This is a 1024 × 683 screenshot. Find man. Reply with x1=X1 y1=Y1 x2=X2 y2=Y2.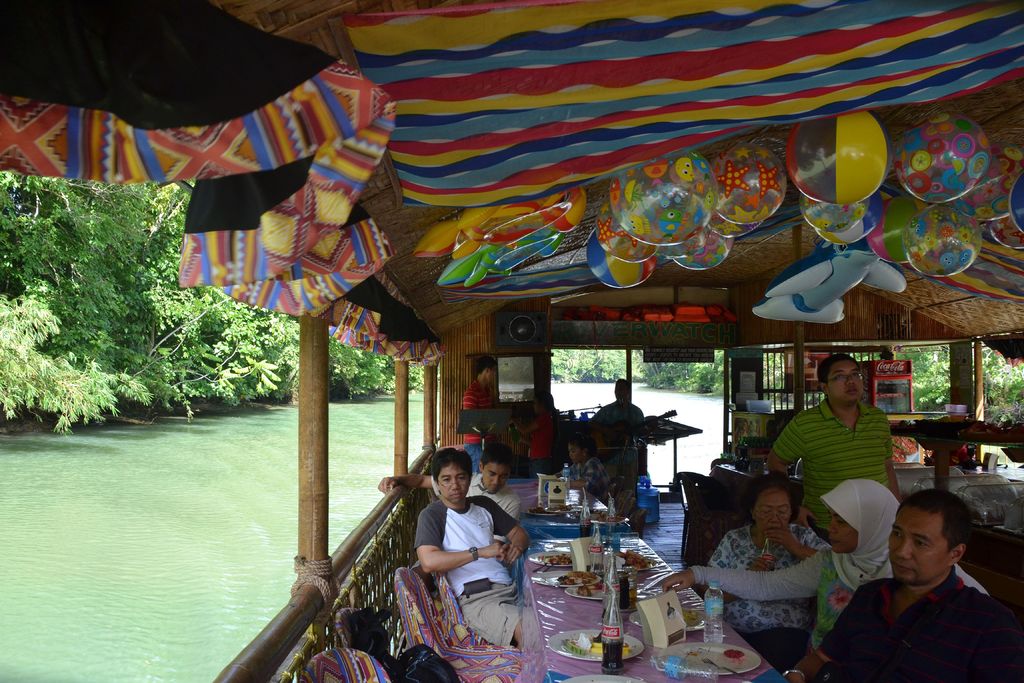
x1=771 y1=353 x2=902 y2=545.
